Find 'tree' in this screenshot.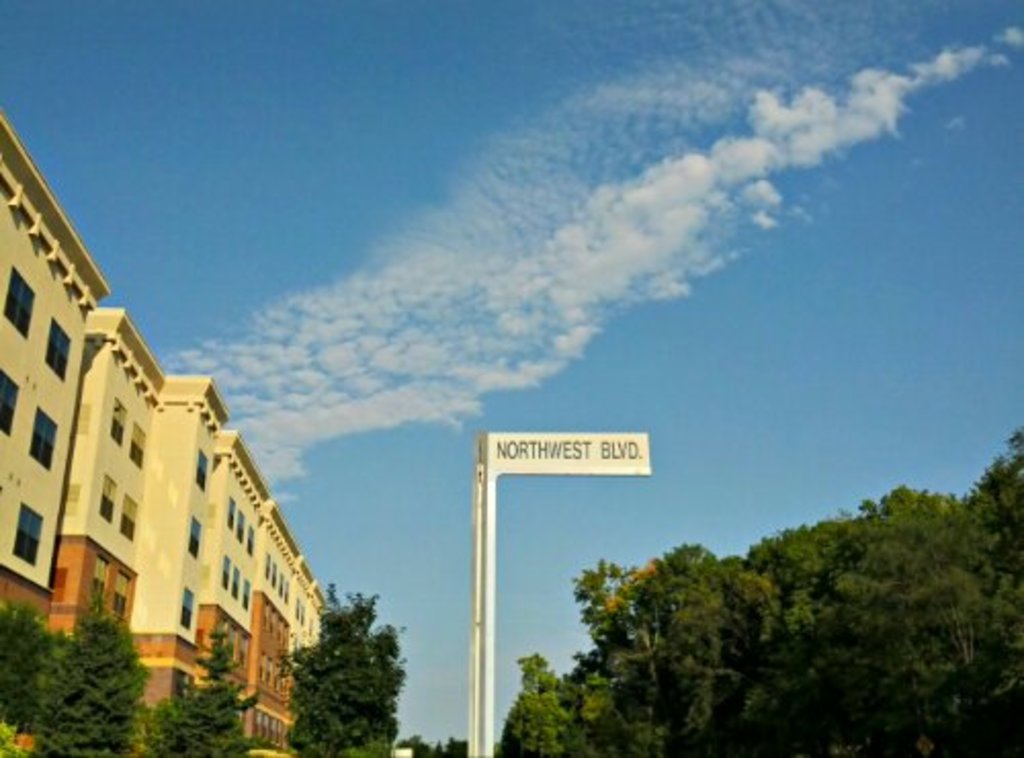
The bounding box for 'tree' is (left=270, top=588, right=397, bottom=744).
